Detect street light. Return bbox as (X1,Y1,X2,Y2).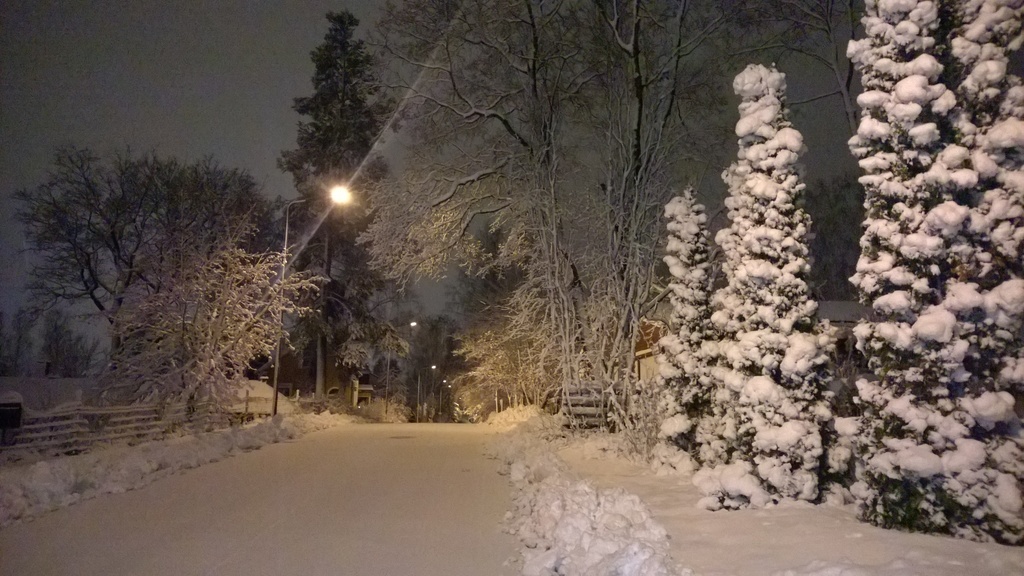
(388,317,420,413).
